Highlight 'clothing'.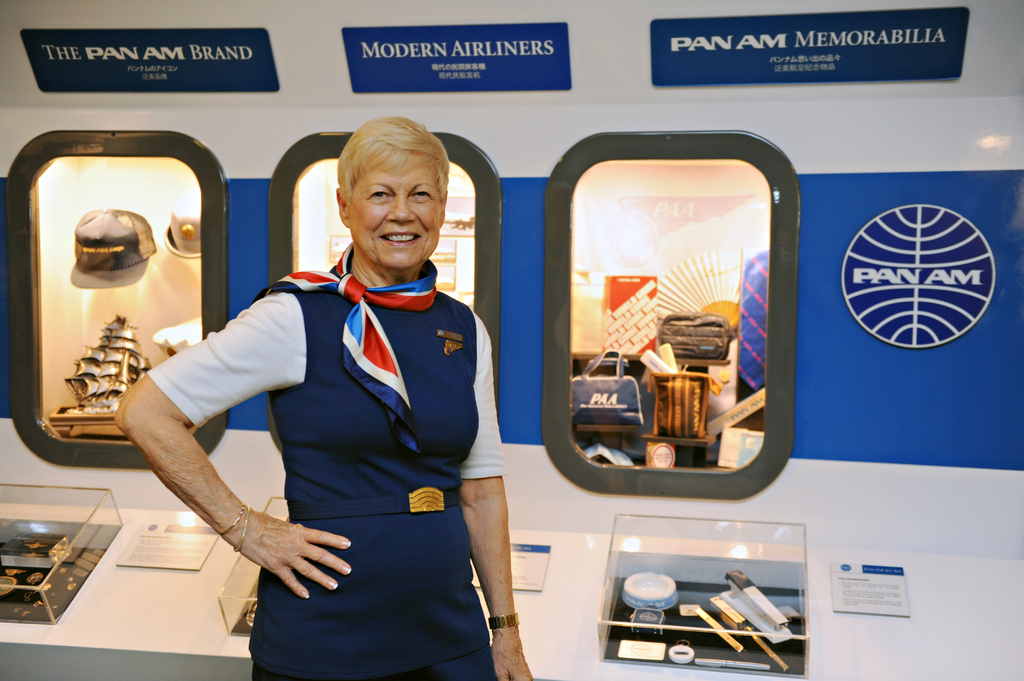
Highlighted region: select_region(191, 228, 502, 654).
